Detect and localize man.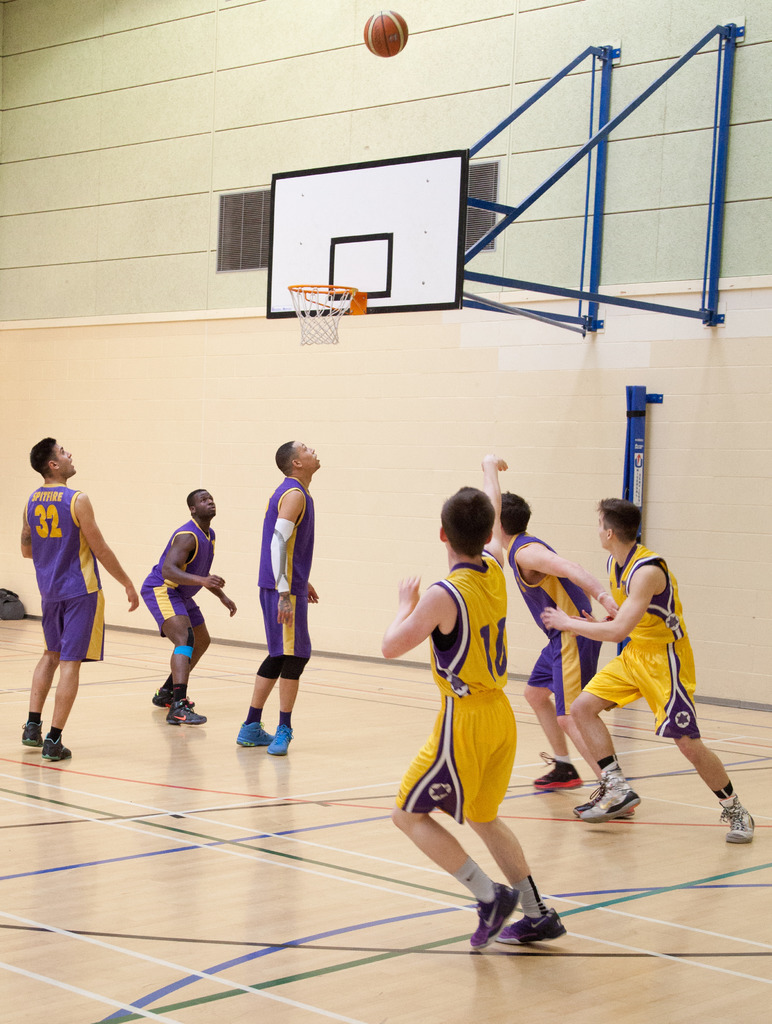
Localized at {"left": 538, "top": 494, "right": 755, "bottom": 852}.
